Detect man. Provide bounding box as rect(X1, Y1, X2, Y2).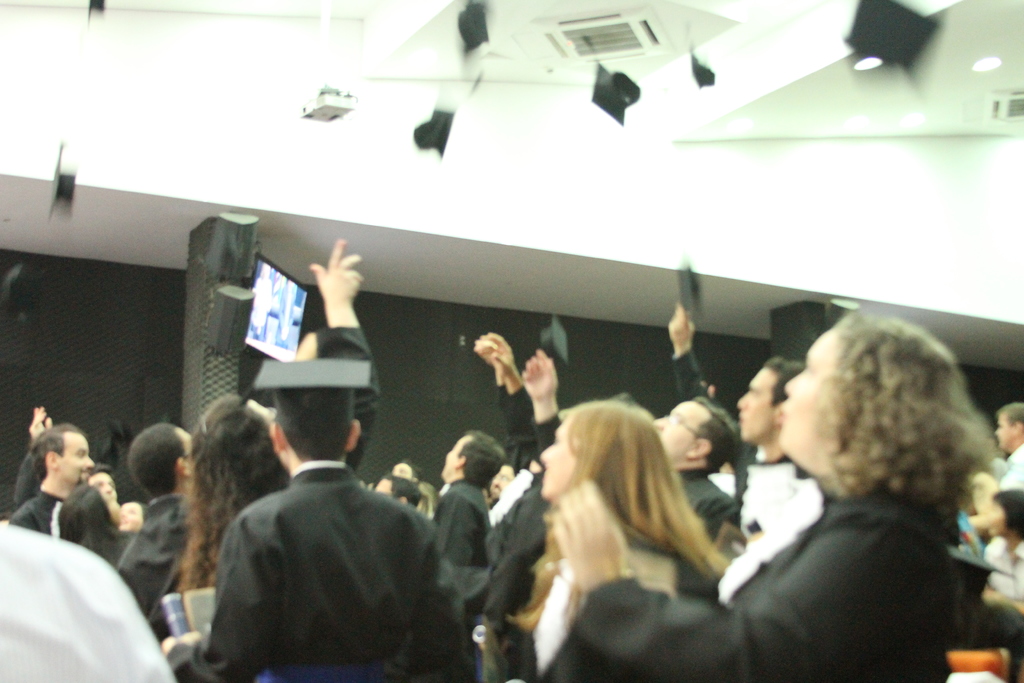
rect(6, 425, 94, 534).
